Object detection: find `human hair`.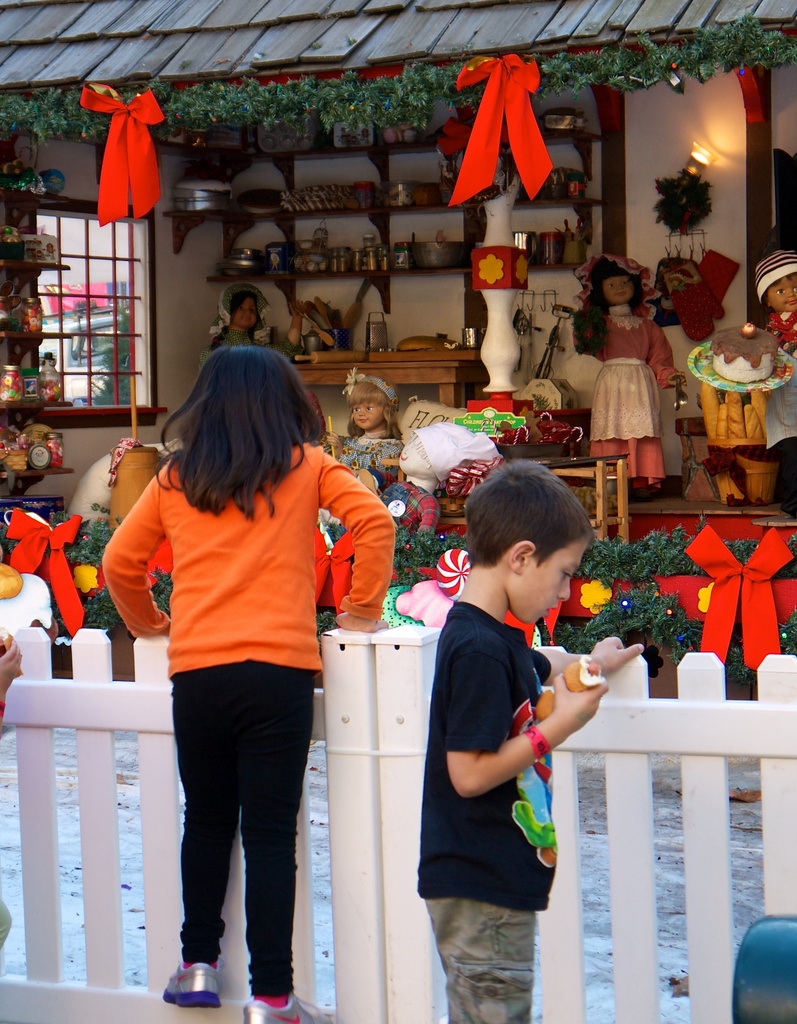
[x1=464, y1=454, x2=594, y2=580].
